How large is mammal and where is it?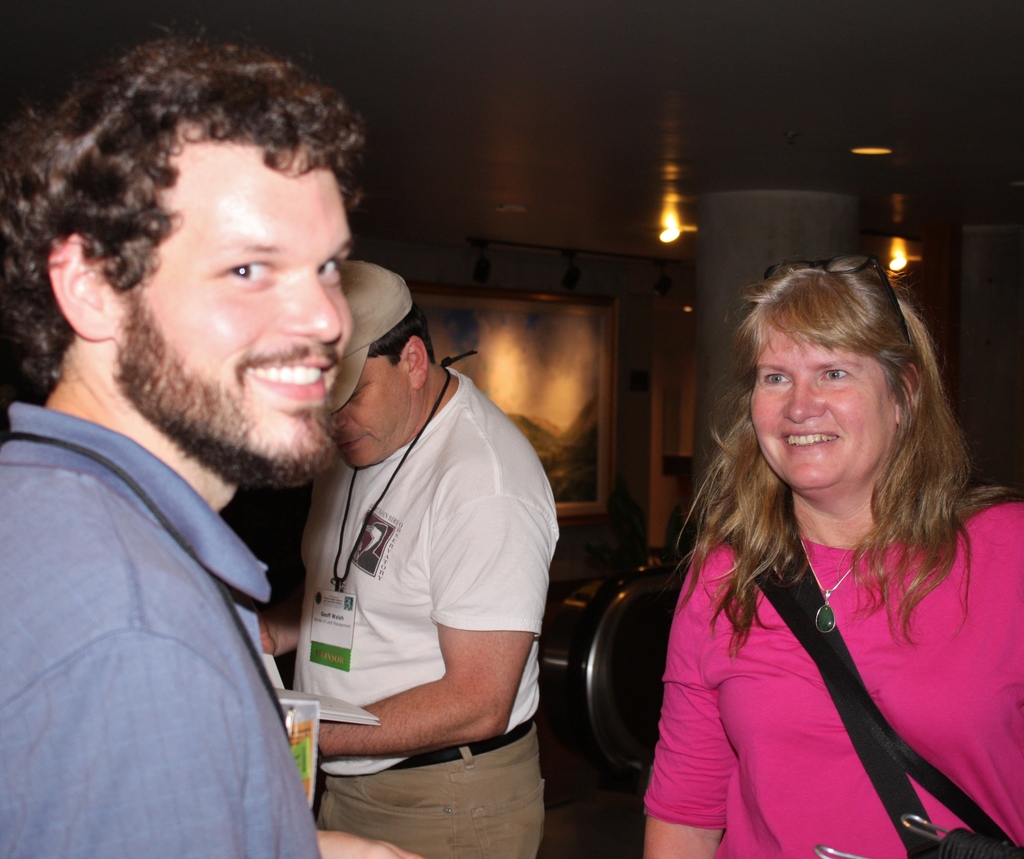
Bounding box: (0, 34, 441, 858).
